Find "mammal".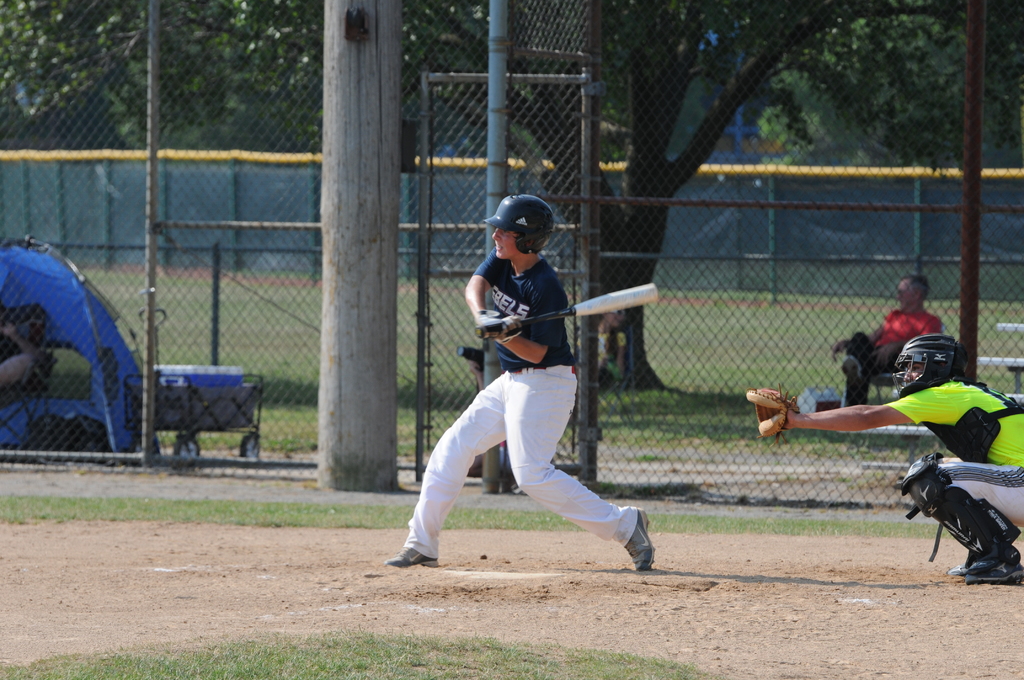
locate(832, 275, 945, 409).
